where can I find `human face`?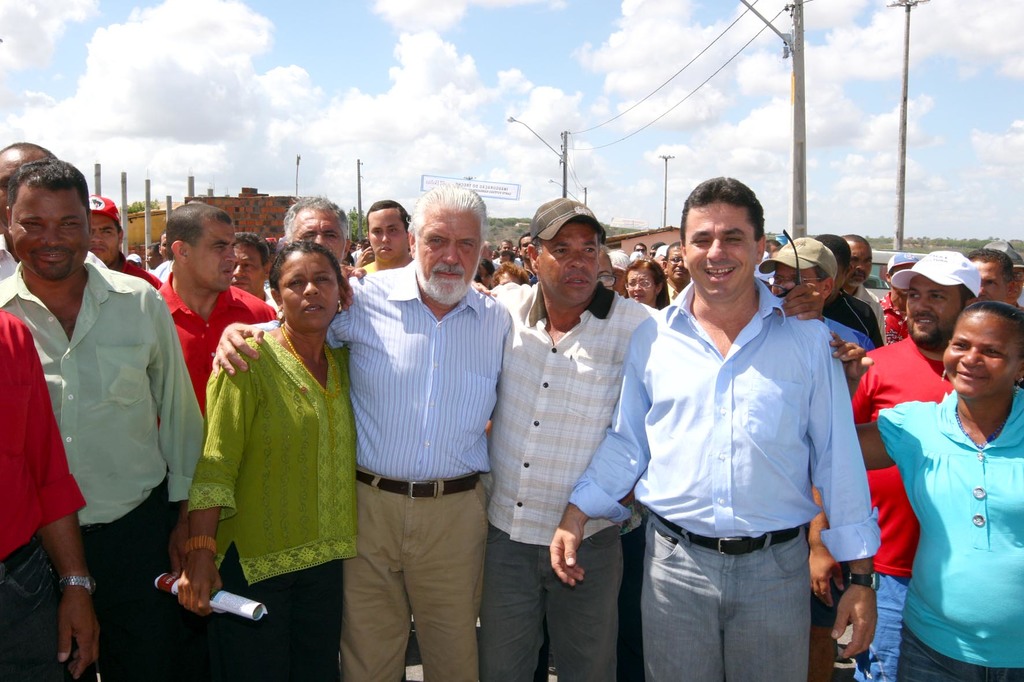
You can find it at pyautogui.locateOnScreen(408, 209, 474, 310).
